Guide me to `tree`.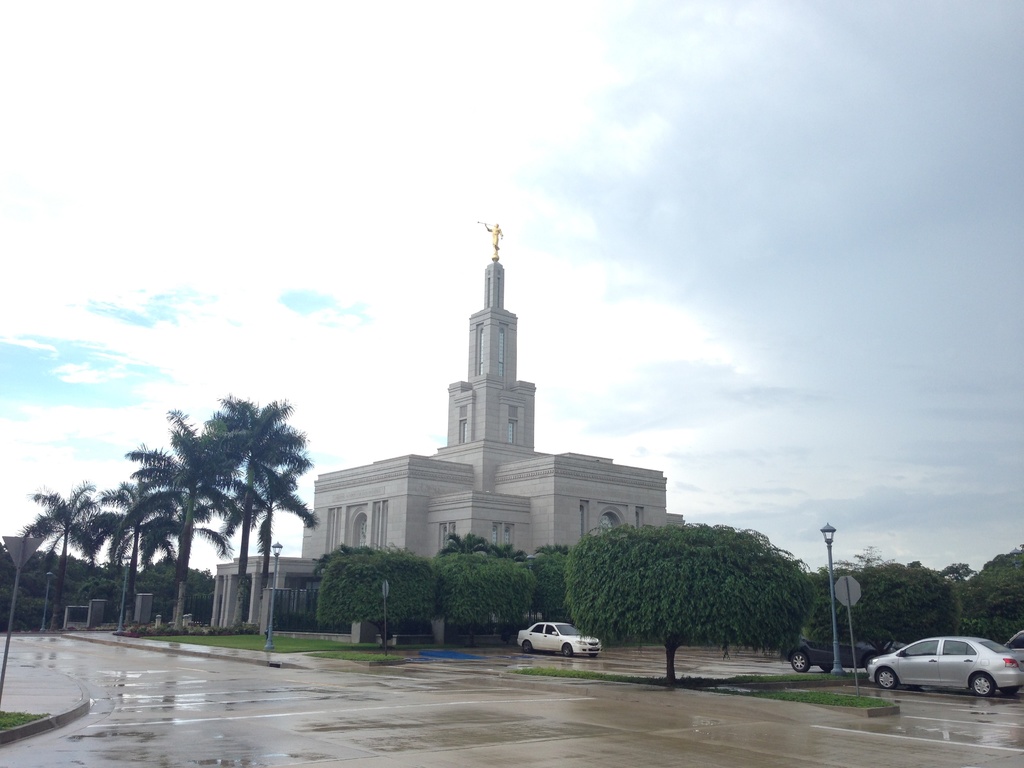
Guidance: 116,387,235,637.
